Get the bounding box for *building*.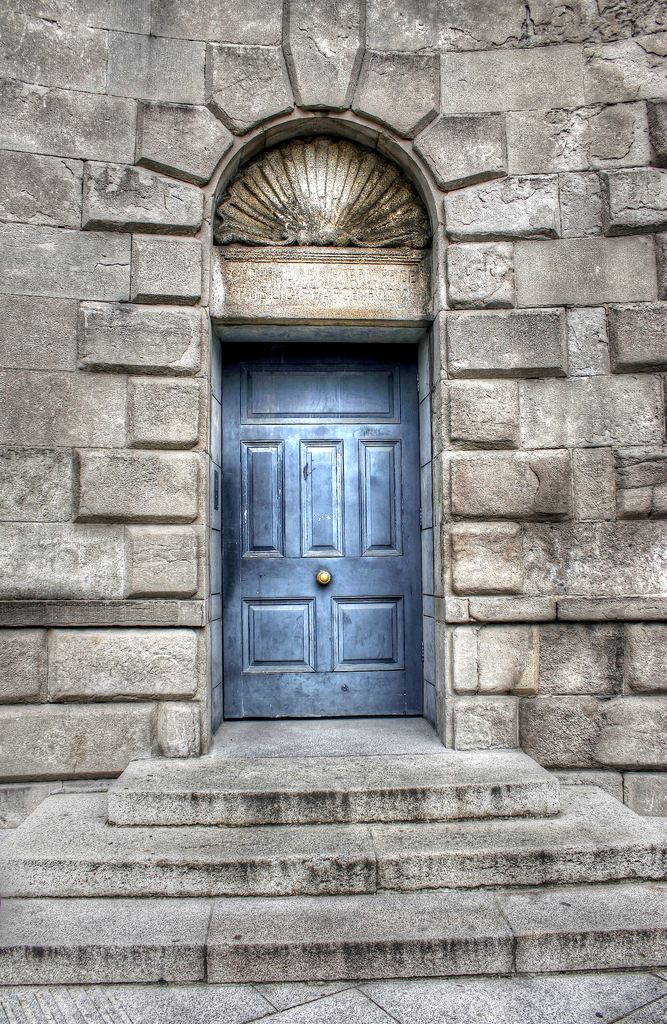
(1, 0, 666, 977).
